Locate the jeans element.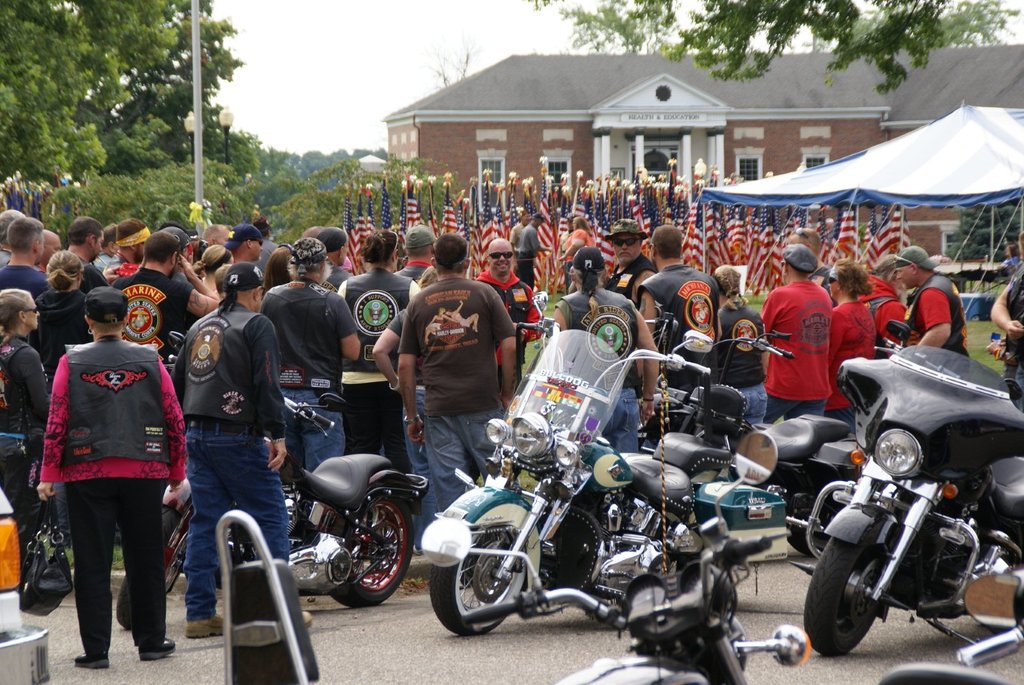
Element bbox: 273, 388, 345, 473.
